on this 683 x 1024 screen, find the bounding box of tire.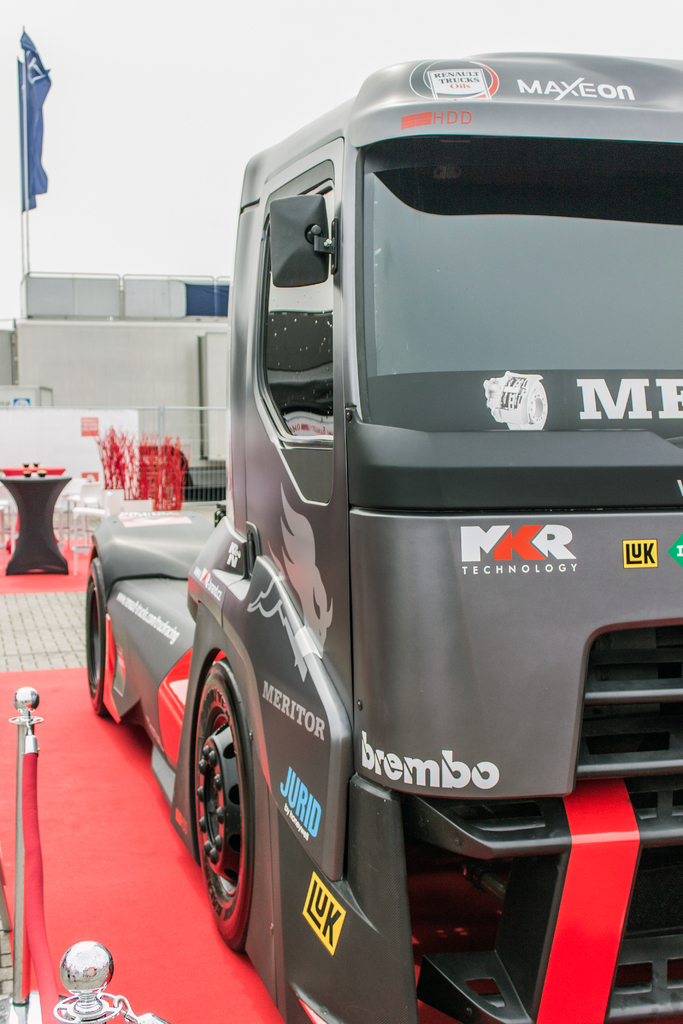
Bounding box: locate(188, 664, 254, 957).
